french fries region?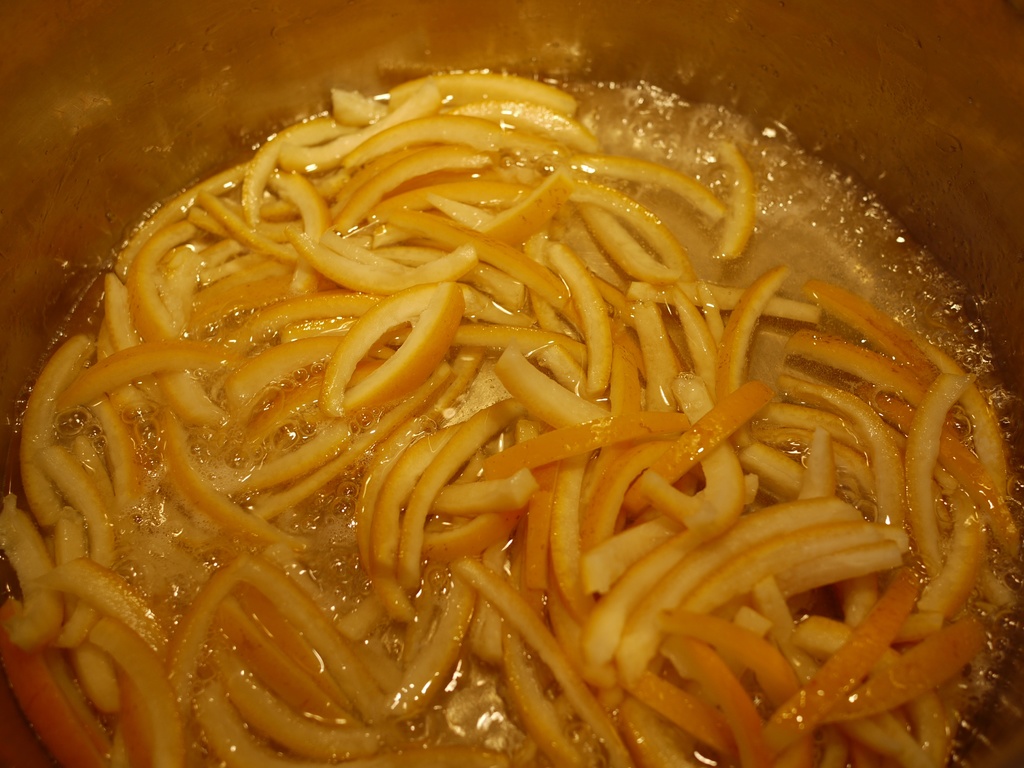
[389, 71, 580, 118]
